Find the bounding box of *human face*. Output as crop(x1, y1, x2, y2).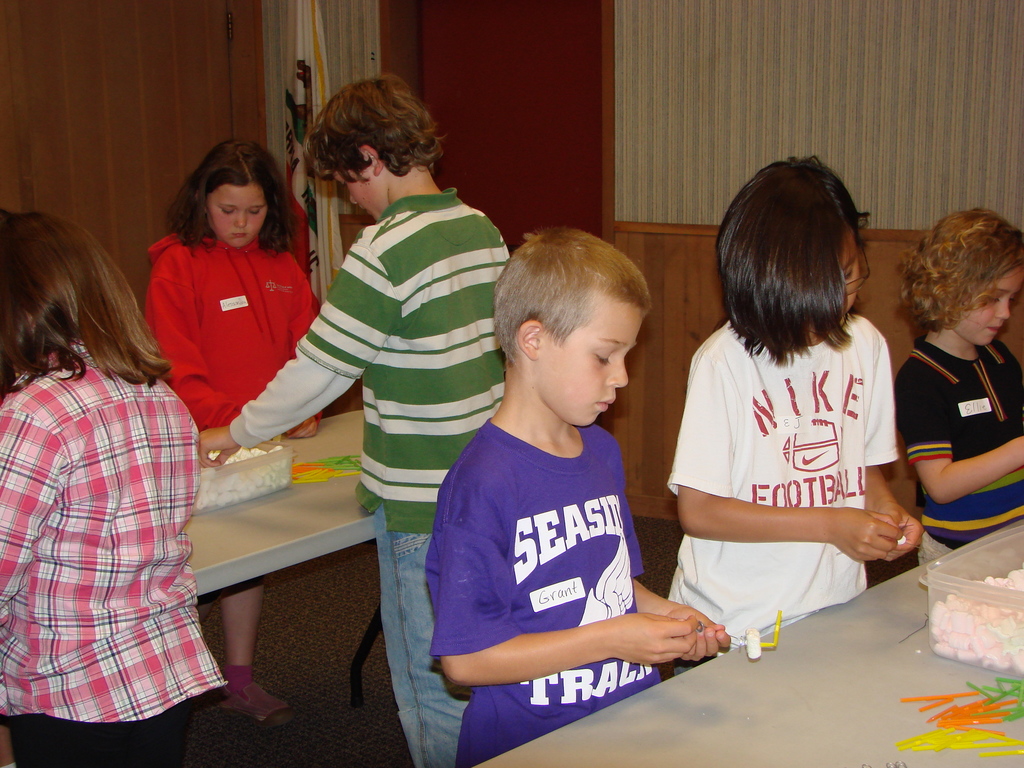
crop(329, 156, 392, 214).
